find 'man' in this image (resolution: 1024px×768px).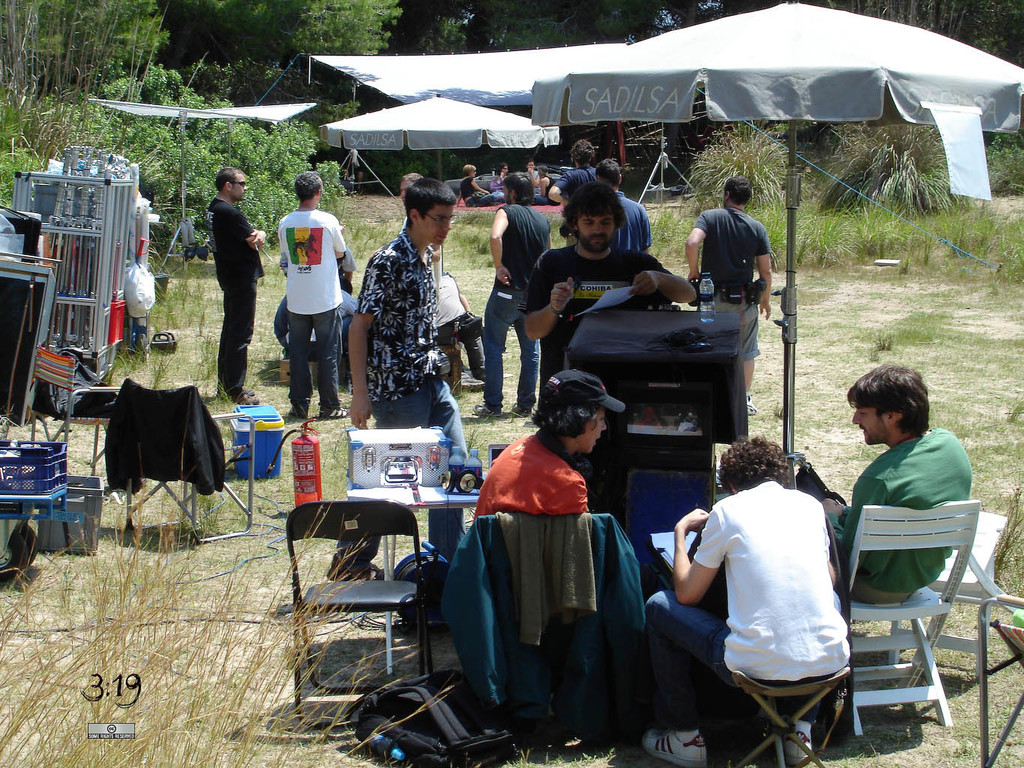
[320, 179, 473, 593].
